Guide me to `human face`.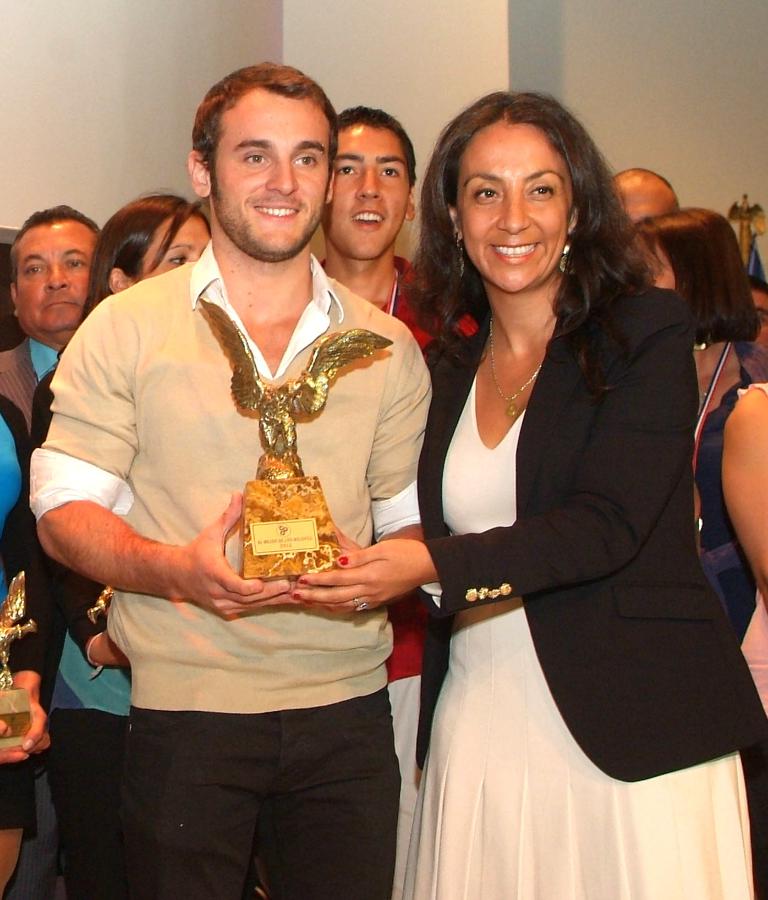
Guidance: {"left": 14, "top": 219, "right": 96, "bottom": 336}.
